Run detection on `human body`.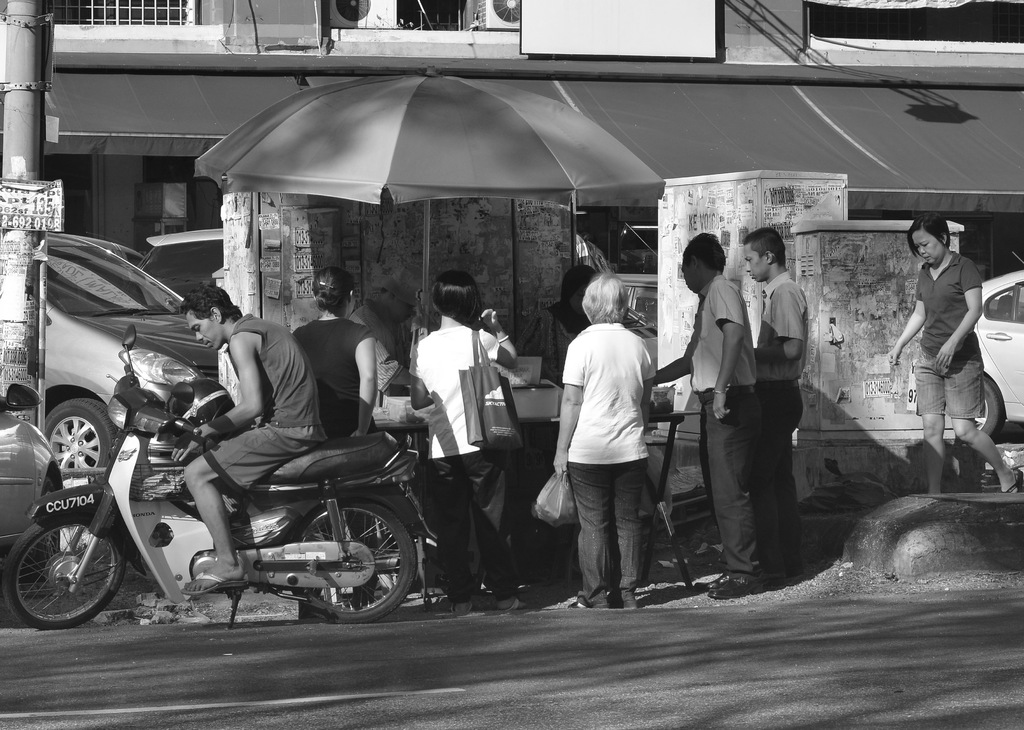
Result: (666, 232, 756, 569).
